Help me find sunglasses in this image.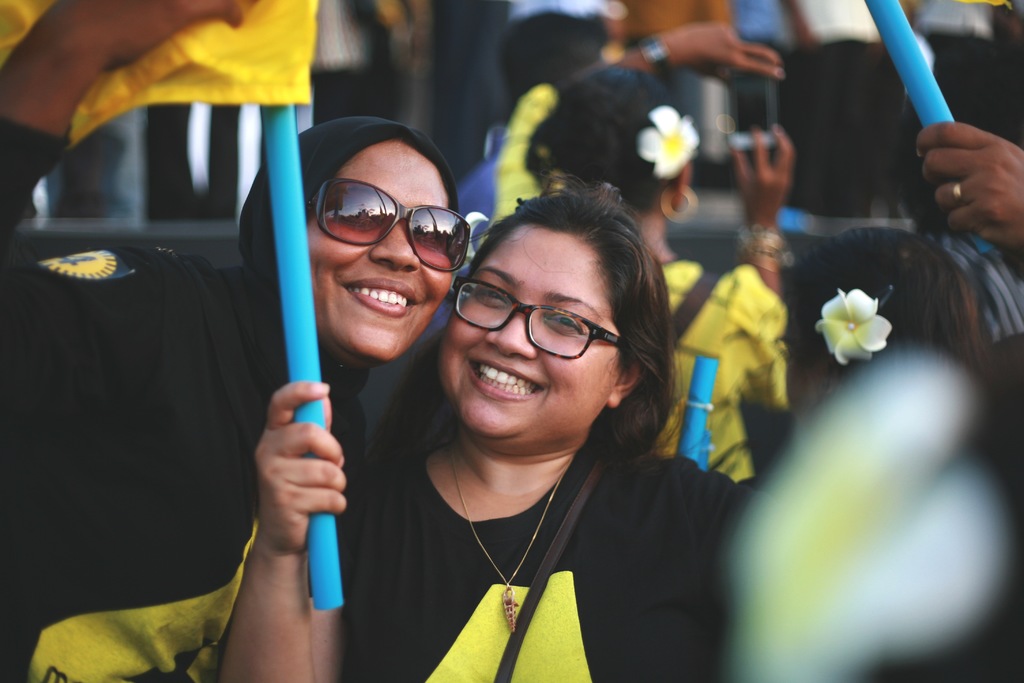
Found it: box=[306, 176, 477, 285].
